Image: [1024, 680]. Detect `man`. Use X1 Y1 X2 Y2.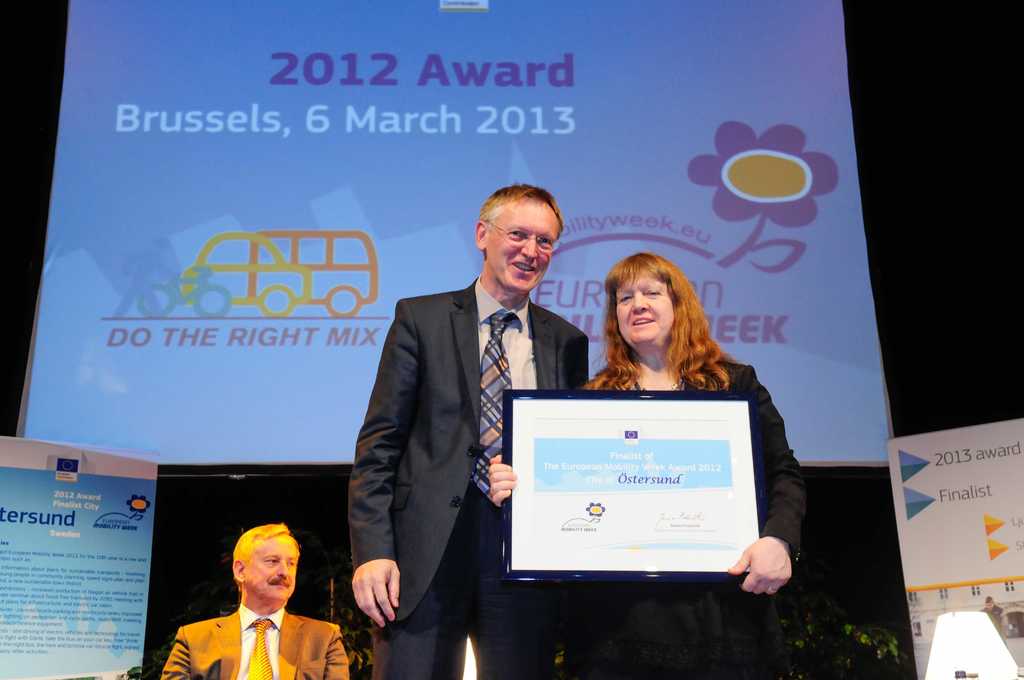
152 521 351 679.
